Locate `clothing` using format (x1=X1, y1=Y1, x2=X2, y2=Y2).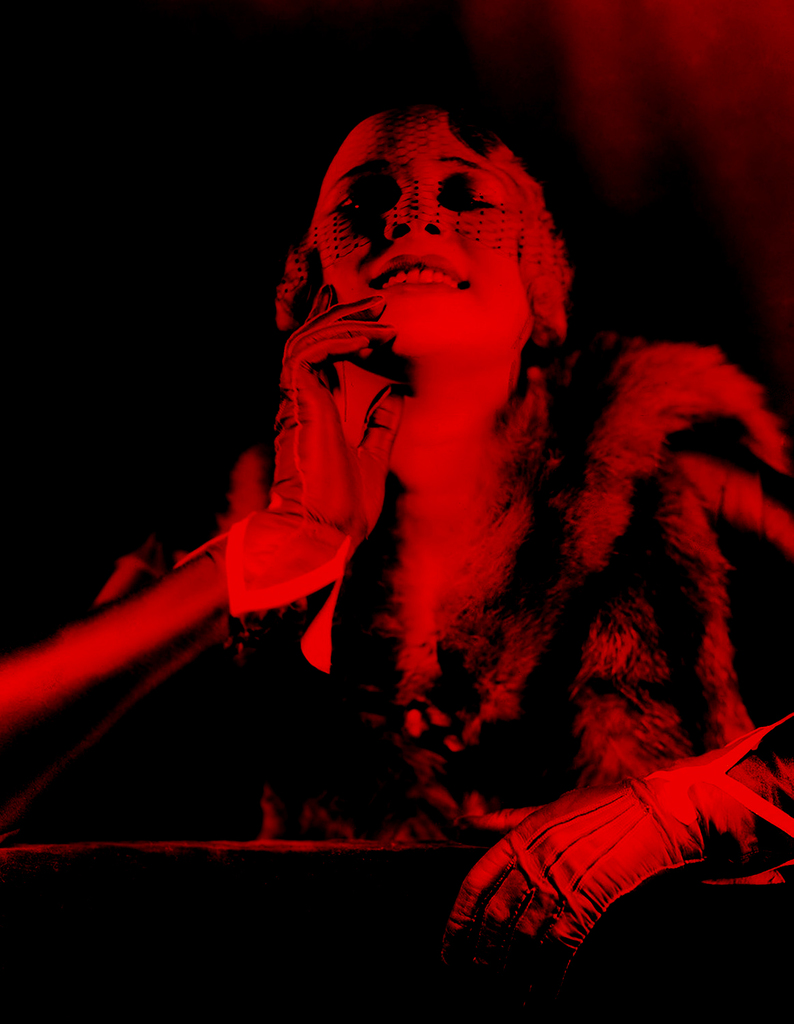
(x1=214, y1=231, x2=777, y2=831).
